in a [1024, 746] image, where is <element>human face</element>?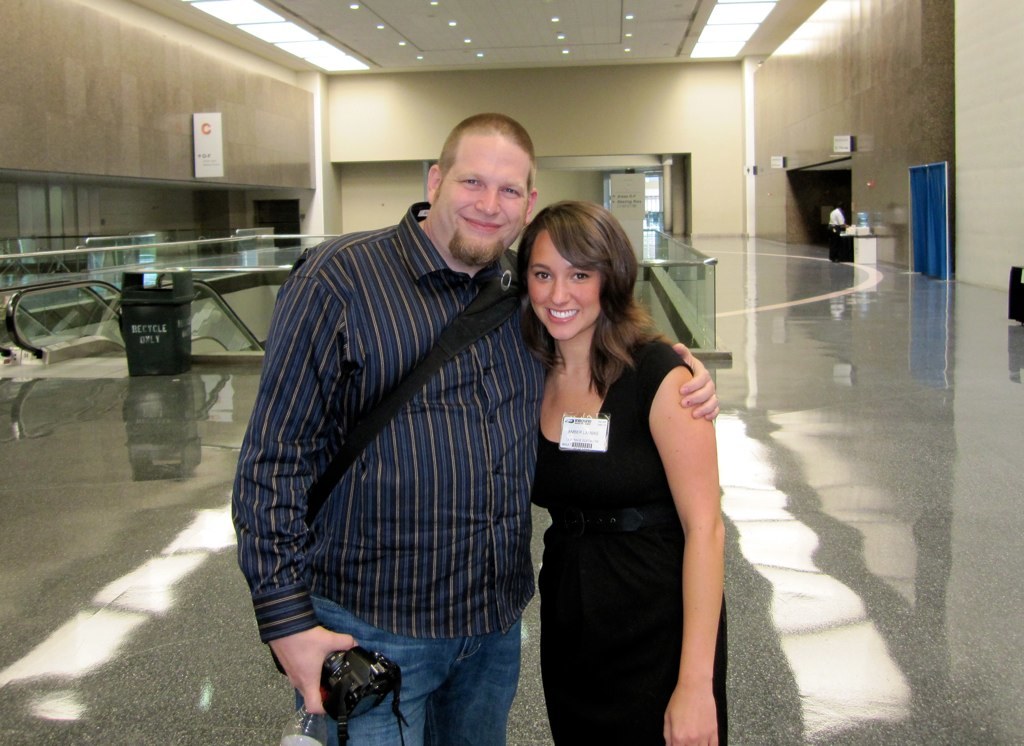
[520,228,610,336].
